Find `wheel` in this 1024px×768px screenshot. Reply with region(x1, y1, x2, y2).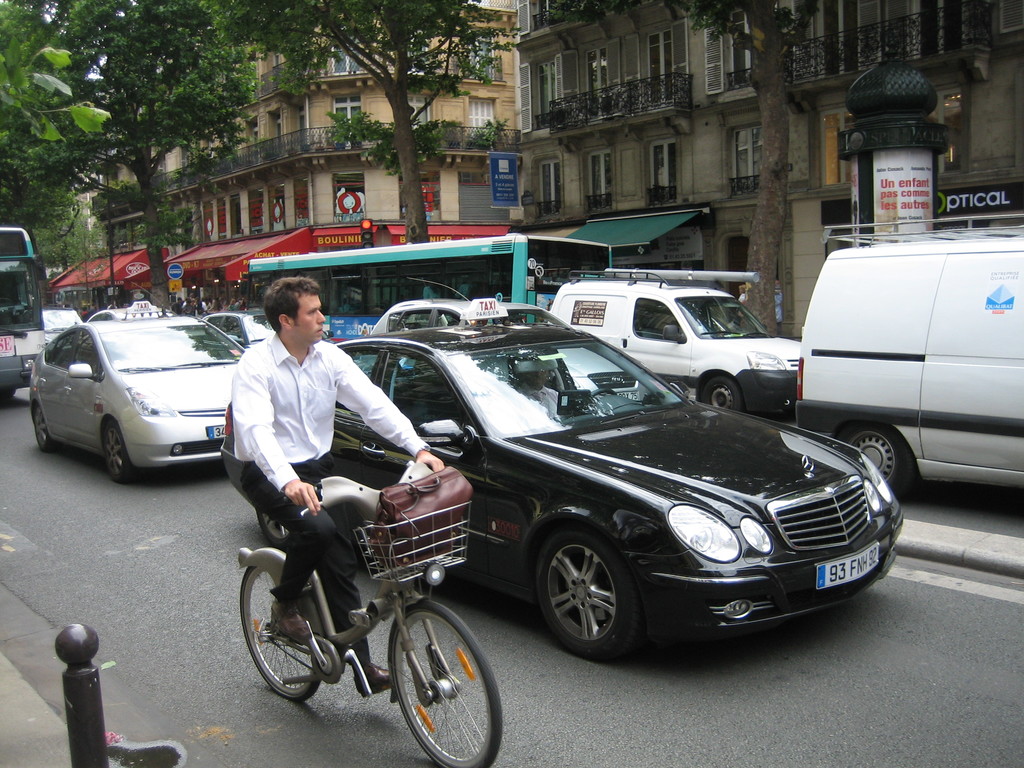
region(4, 389, 15, 397).
